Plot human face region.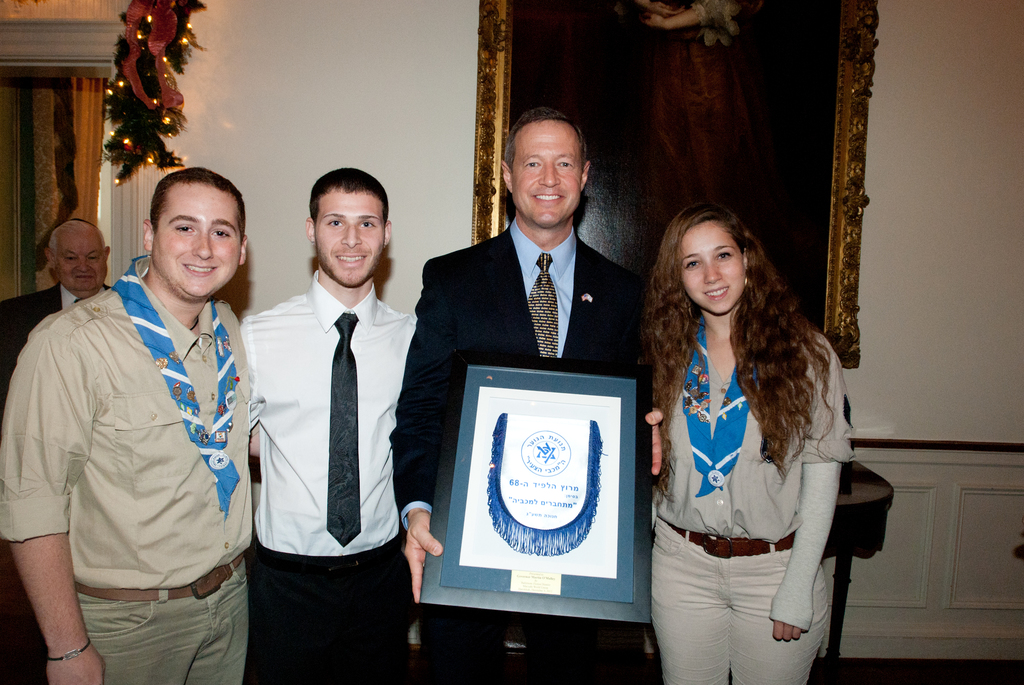
Plotted at [321,191,388,291].
